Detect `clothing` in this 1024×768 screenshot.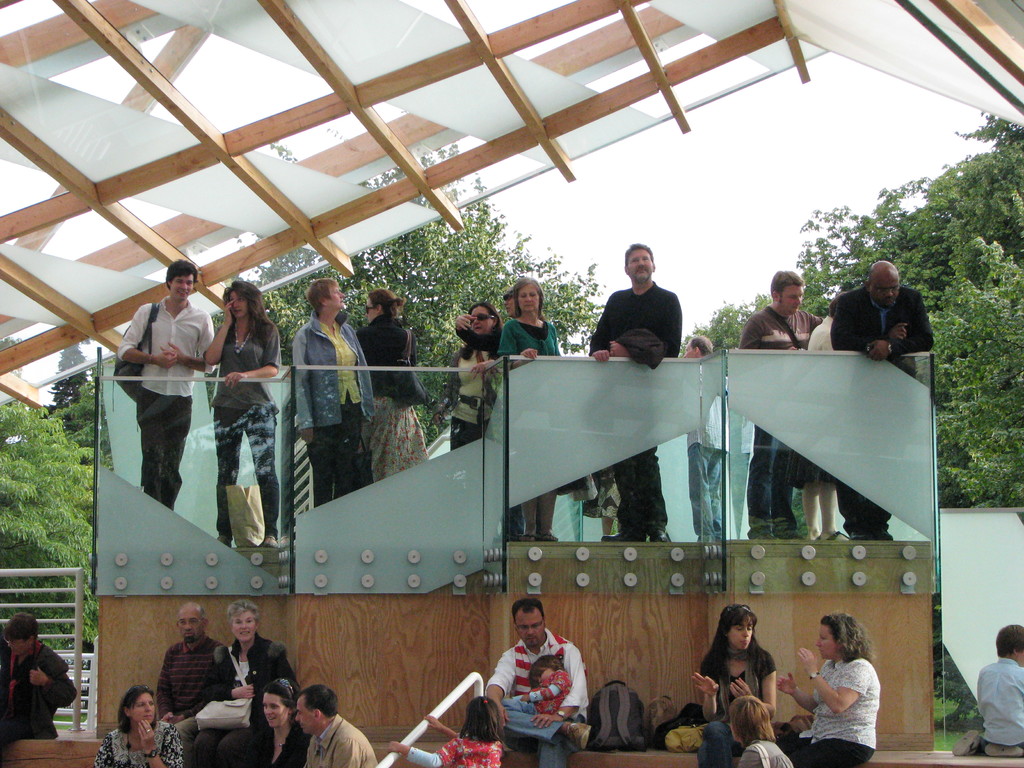
Detection: crop(500, 303, 563, 355).
